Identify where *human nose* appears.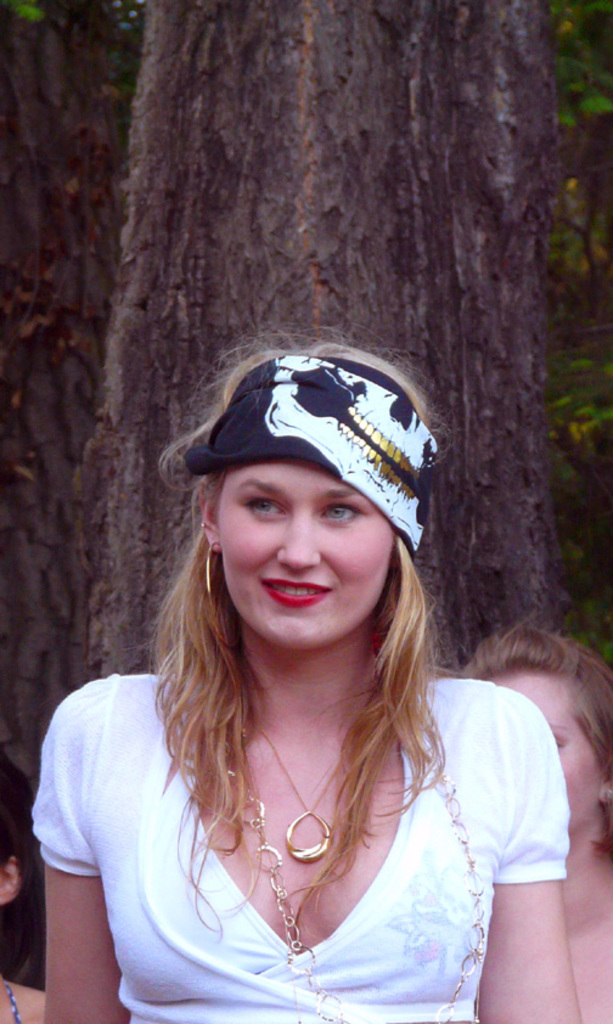
Appears at 271,503,322,569.
